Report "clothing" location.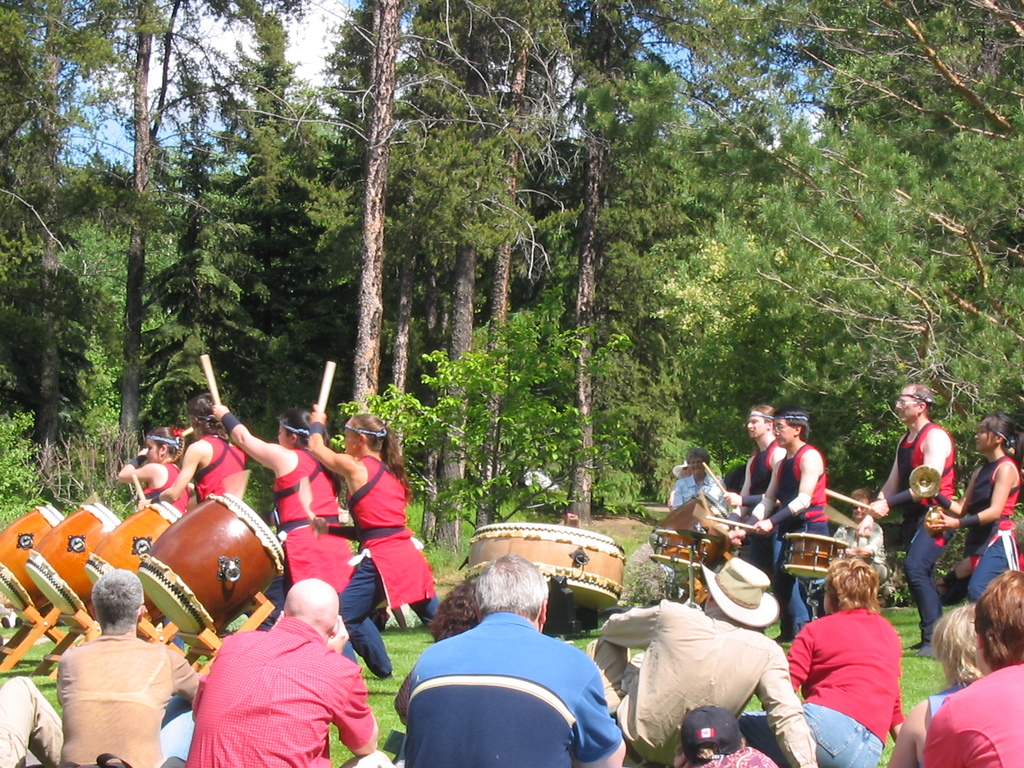
Report: 931:662:1023:767.
